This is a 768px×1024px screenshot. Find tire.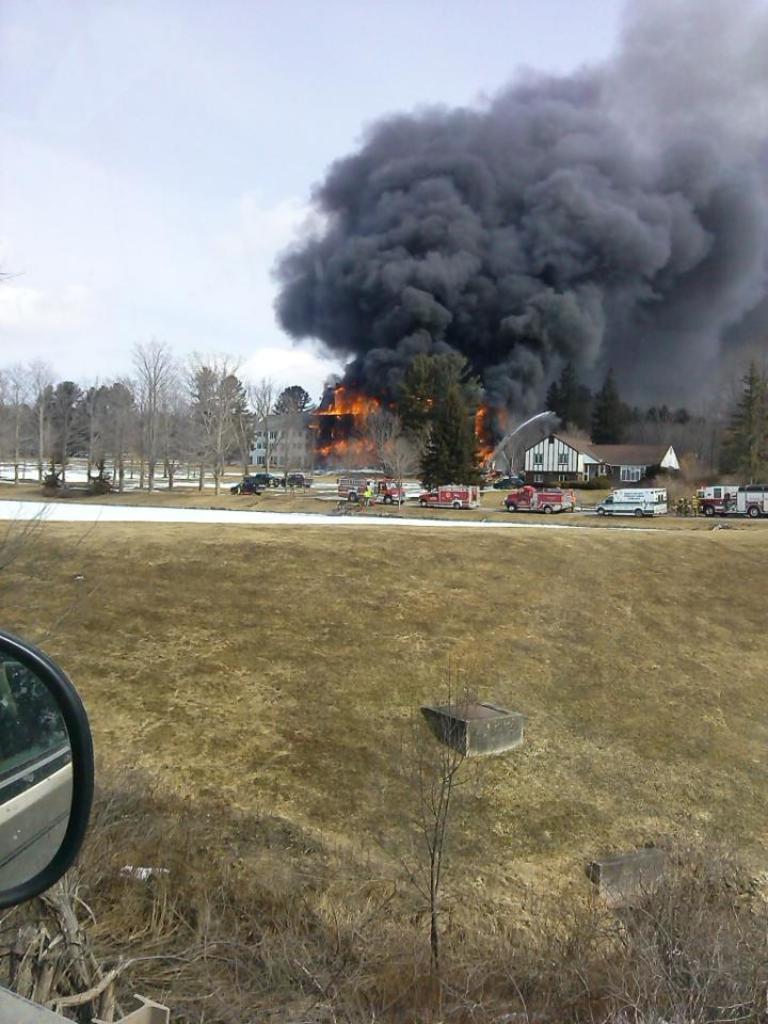
Bounding box: {"left": 509, "top": 501, "right": 519, "bottom": 510}.
